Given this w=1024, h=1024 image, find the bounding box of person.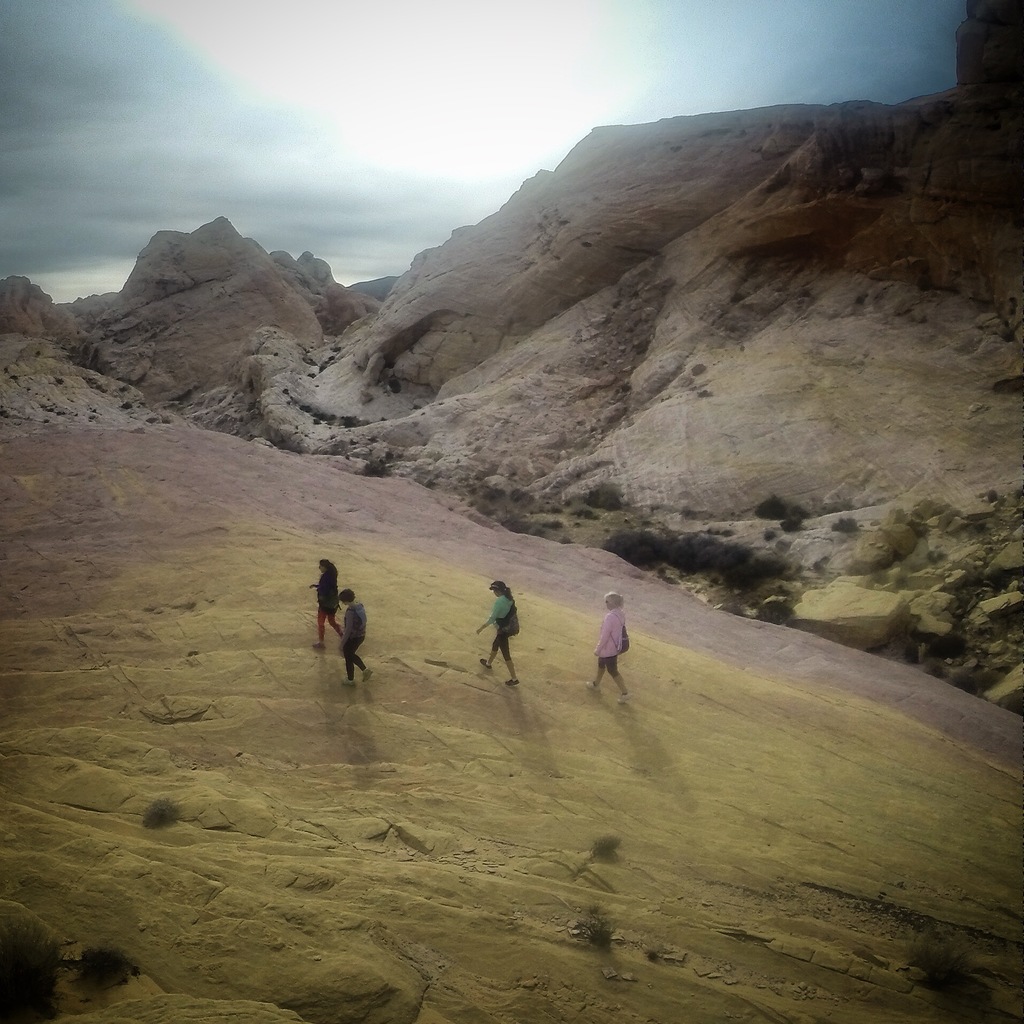
x1=588, y1=587, x2=632, y2=699.
